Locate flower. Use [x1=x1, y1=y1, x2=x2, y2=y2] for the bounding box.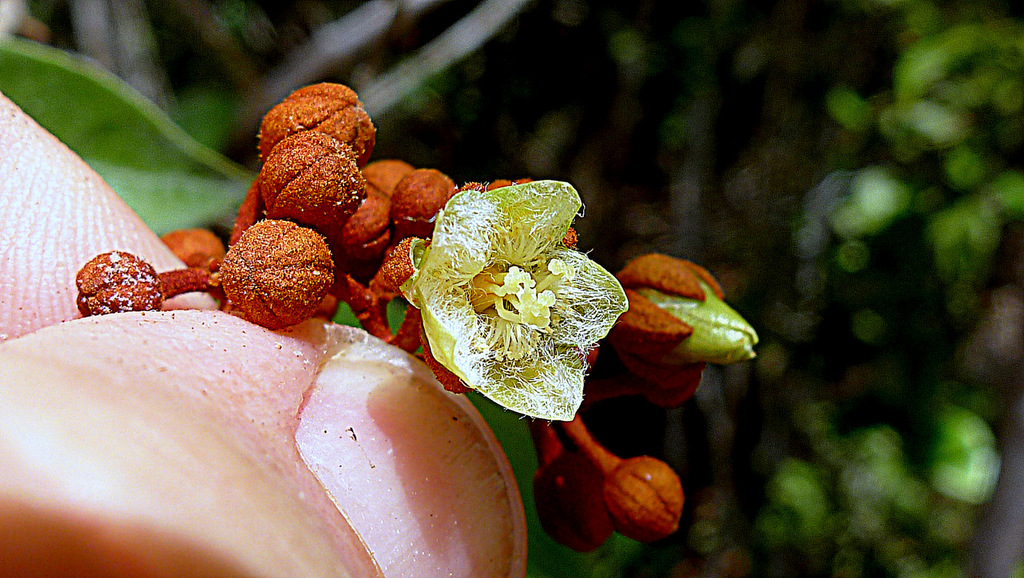
[x1=380, y1=162, x2=612, y2=403].
